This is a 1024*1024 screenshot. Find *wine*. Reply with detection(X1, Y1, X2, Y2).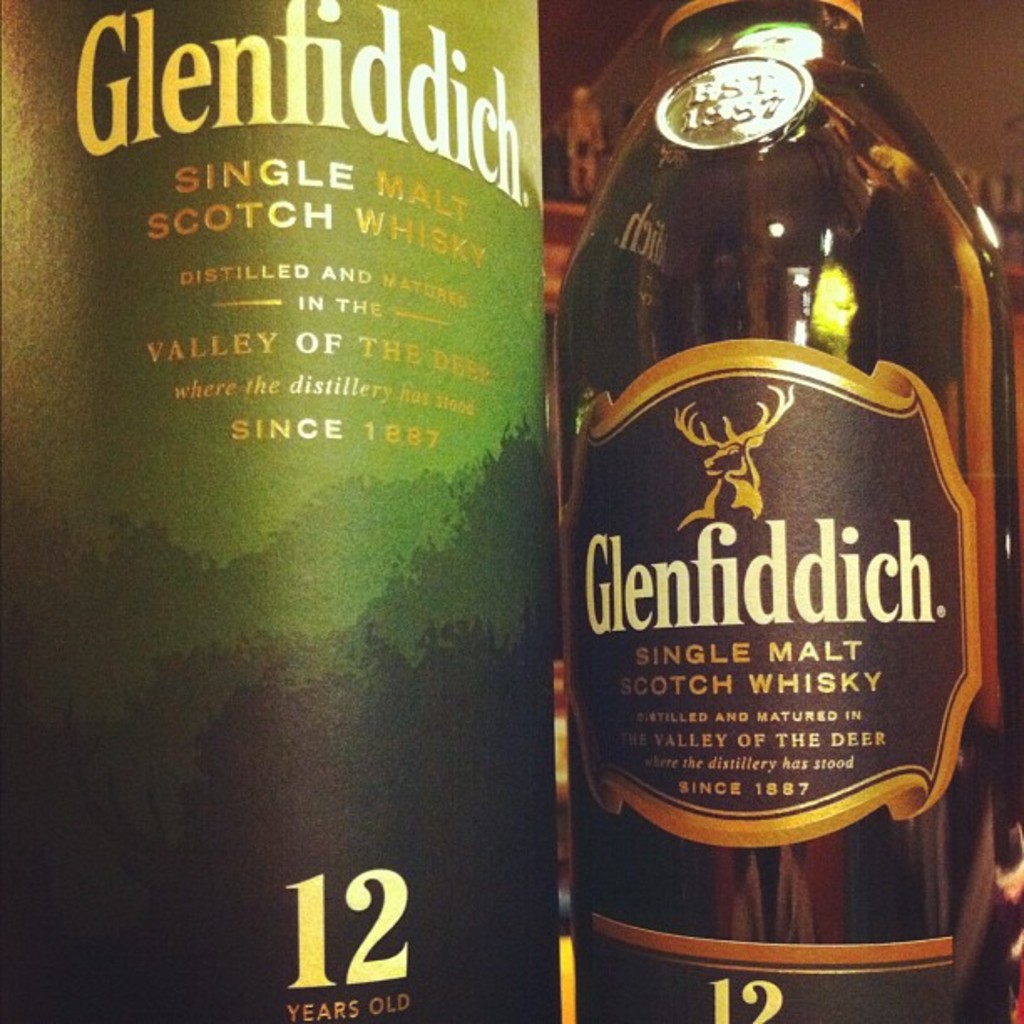
detection(0, 0, 561, 1022).
